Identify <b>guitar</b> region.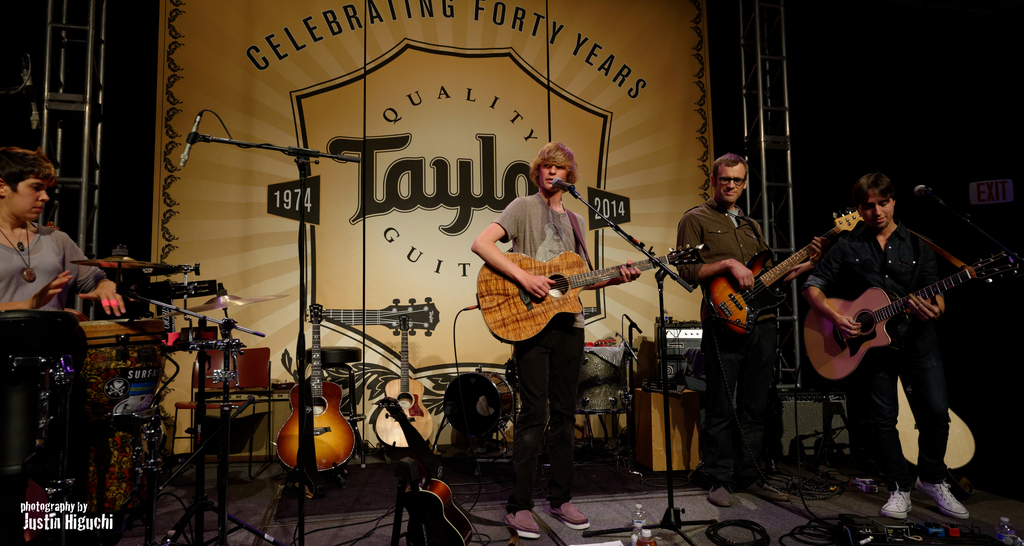
Region: (x1=374, y1=401, x2=482, y2=545).
